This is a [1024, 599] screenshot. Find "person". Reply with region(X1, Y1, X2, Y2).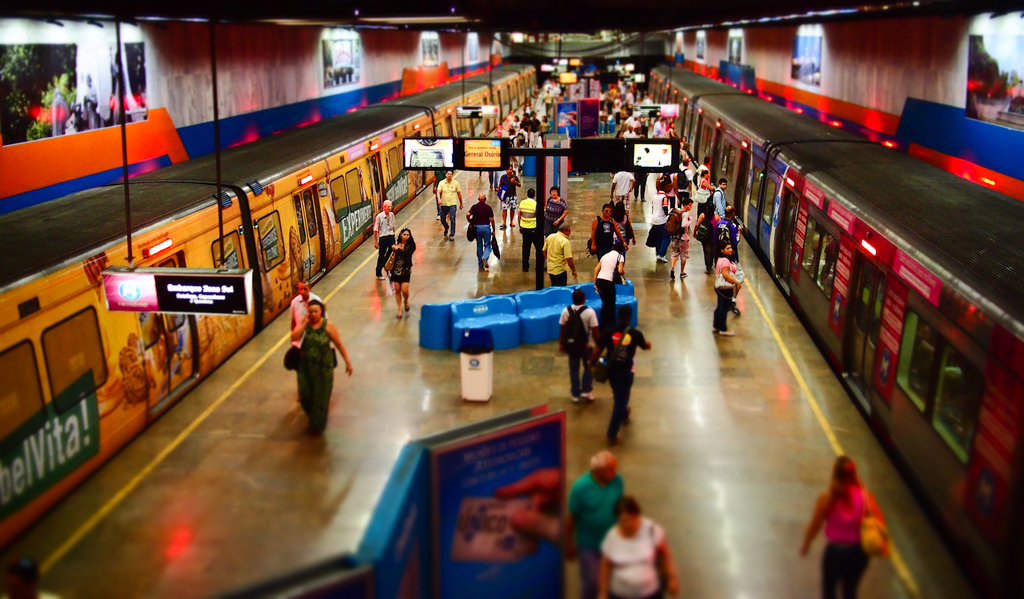
region(434, 165, 442, 216).
